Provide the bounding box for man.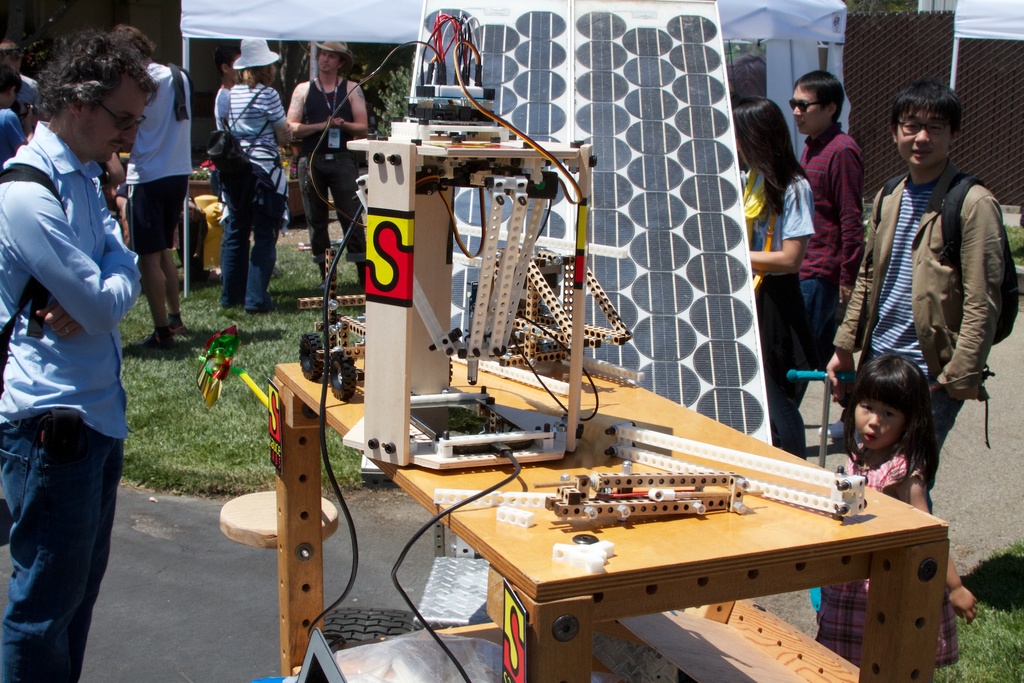
box(794, 67, 863, 457).
